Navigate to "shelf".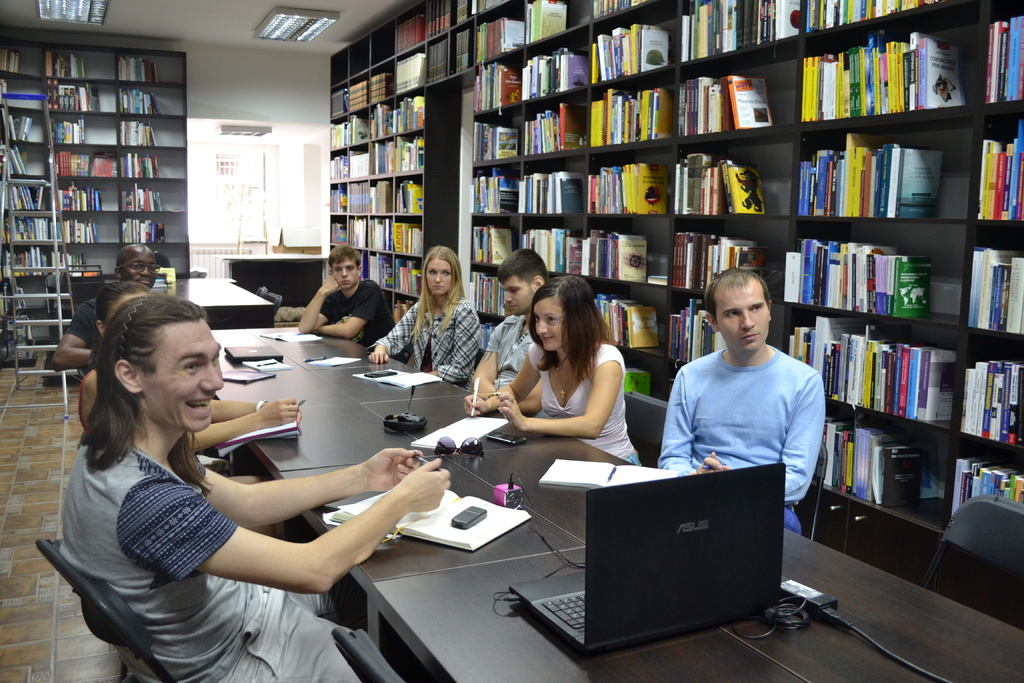
Navigation target: 588:142:675:218.
